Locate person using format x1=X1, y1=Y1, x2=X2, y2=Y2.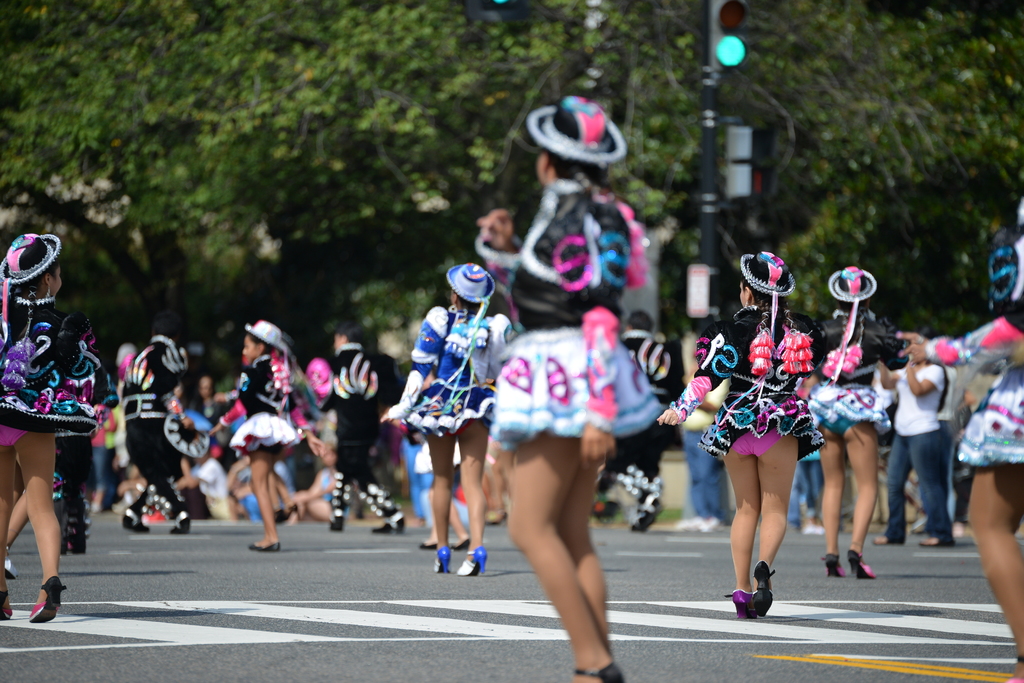
x1=0, y1=230, x2=95, y2=625.
